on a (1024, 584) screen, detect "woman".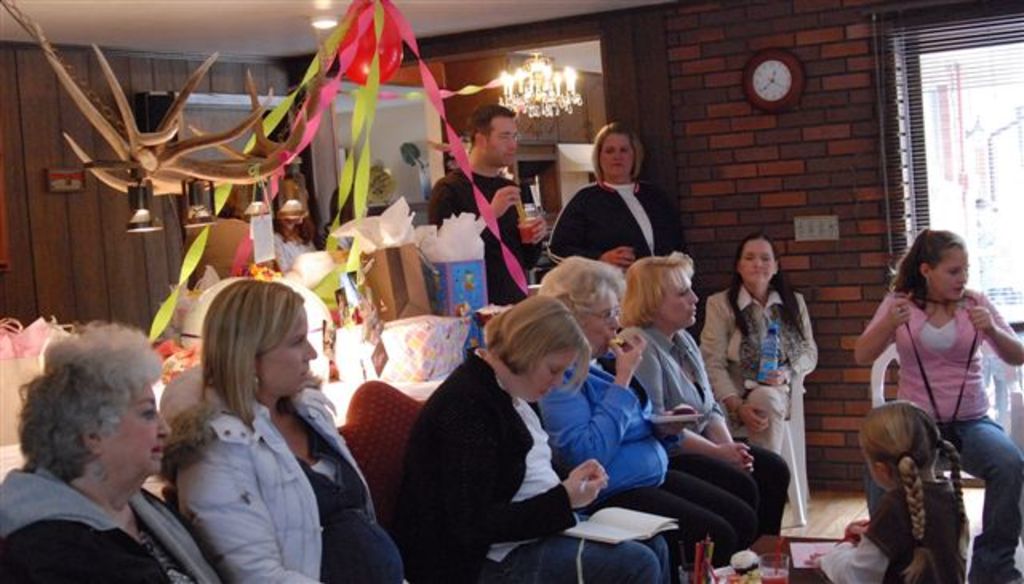
699/237/819/456.
